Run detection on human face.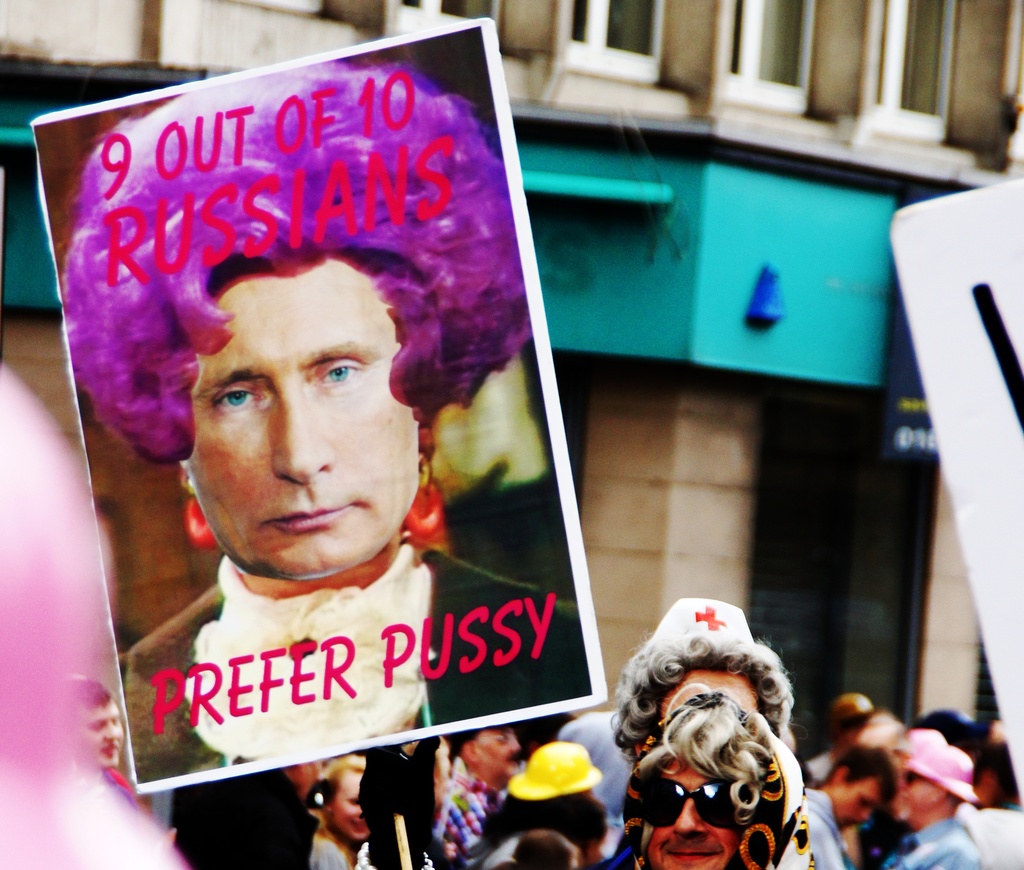
Result: bbox=(333, 769, 372, 844).
